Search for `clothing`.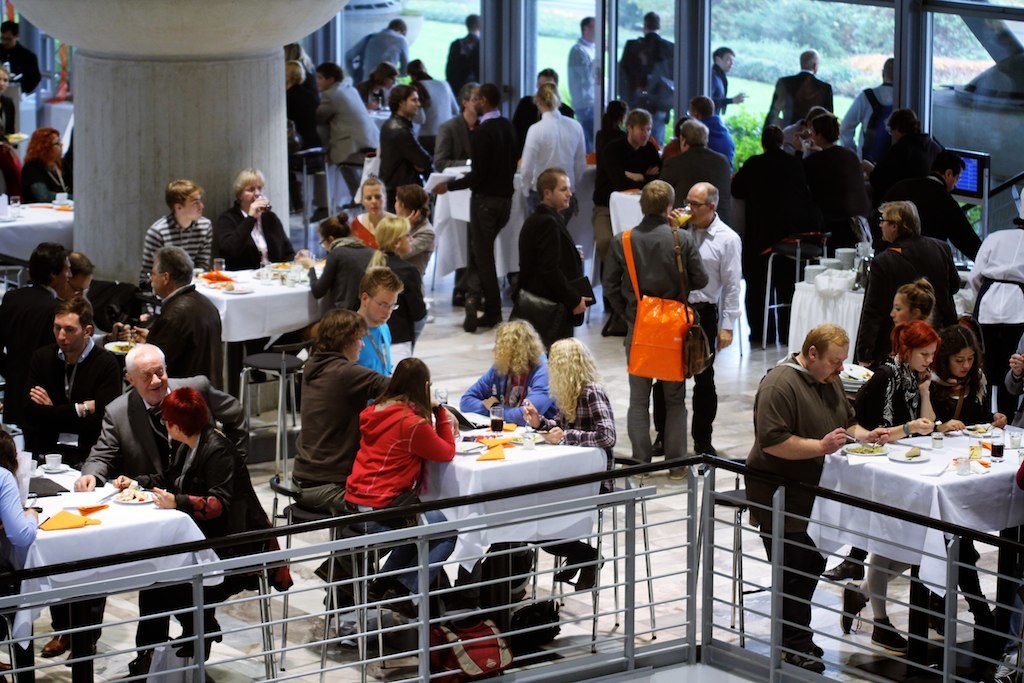
Found at (x1=142, y1=276, x2=228, y2=389).
